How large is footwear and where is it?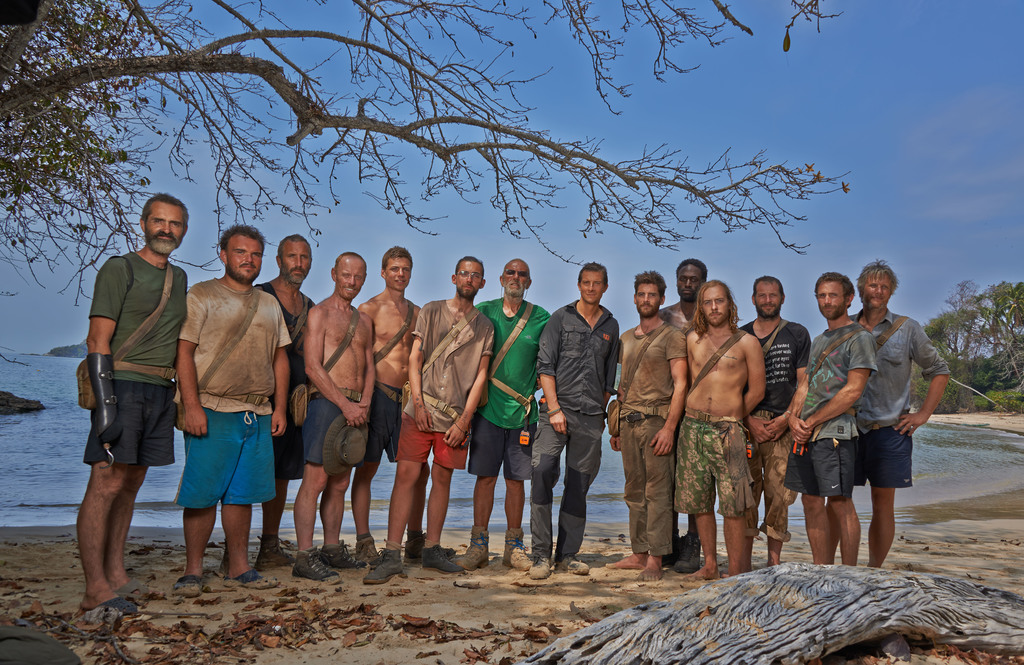
Bounding box: 290,546,337,580.
